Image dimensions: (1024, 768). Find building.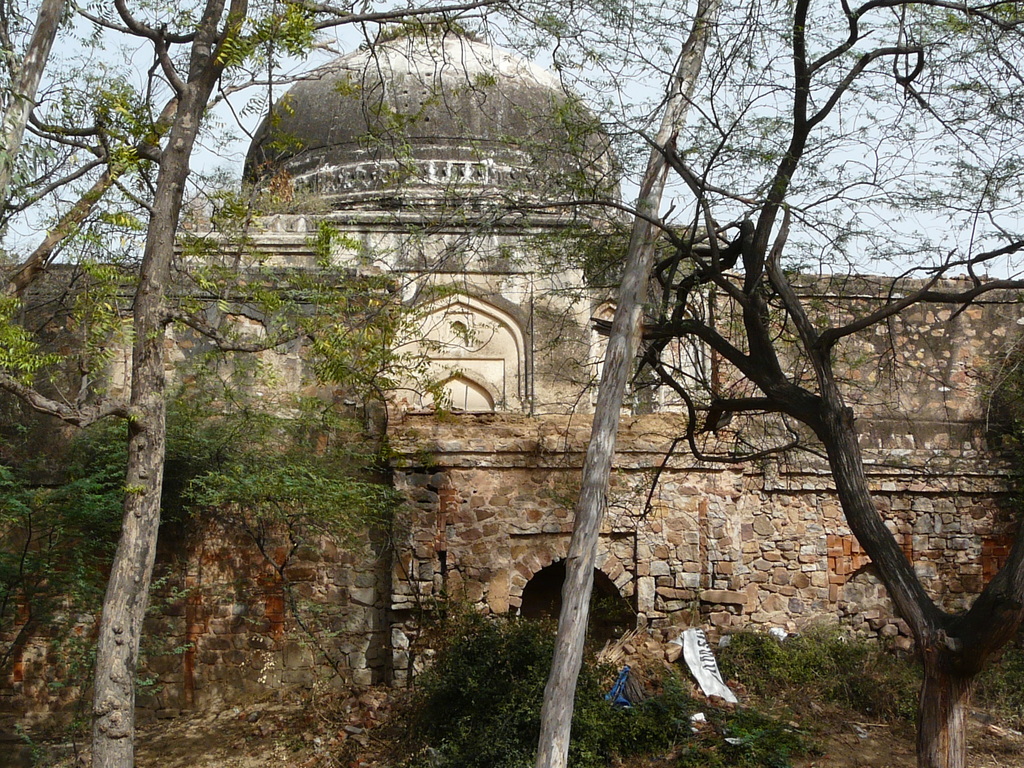
left=0, top=12, right=1023, bottom=722.
